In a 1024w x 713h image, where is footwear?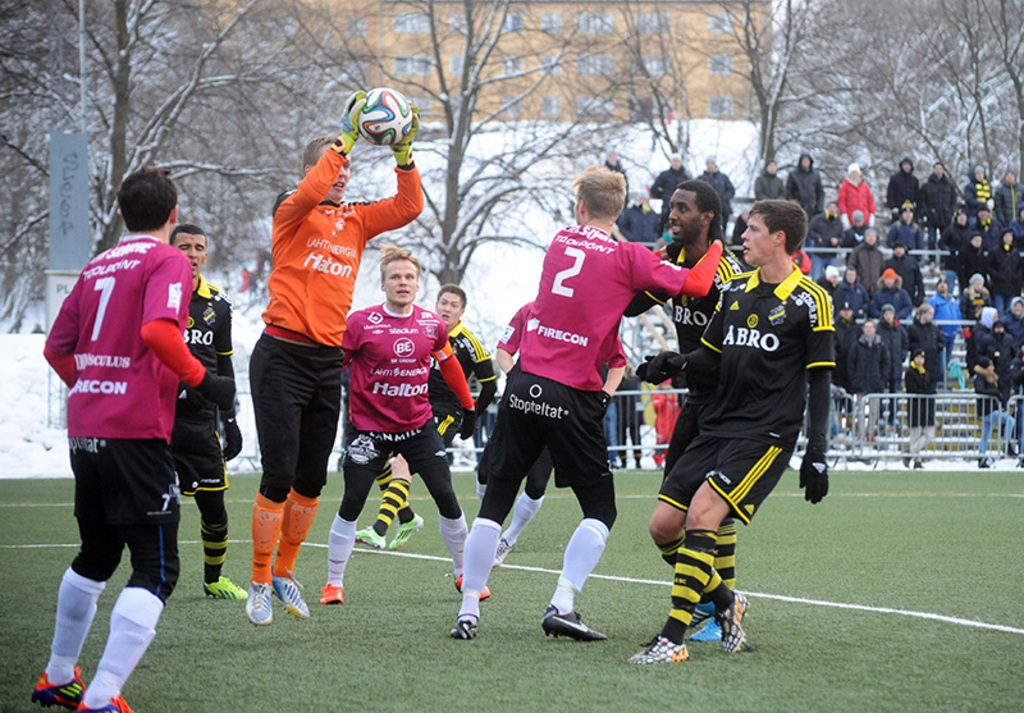
region(29, 668, 86, 705).
